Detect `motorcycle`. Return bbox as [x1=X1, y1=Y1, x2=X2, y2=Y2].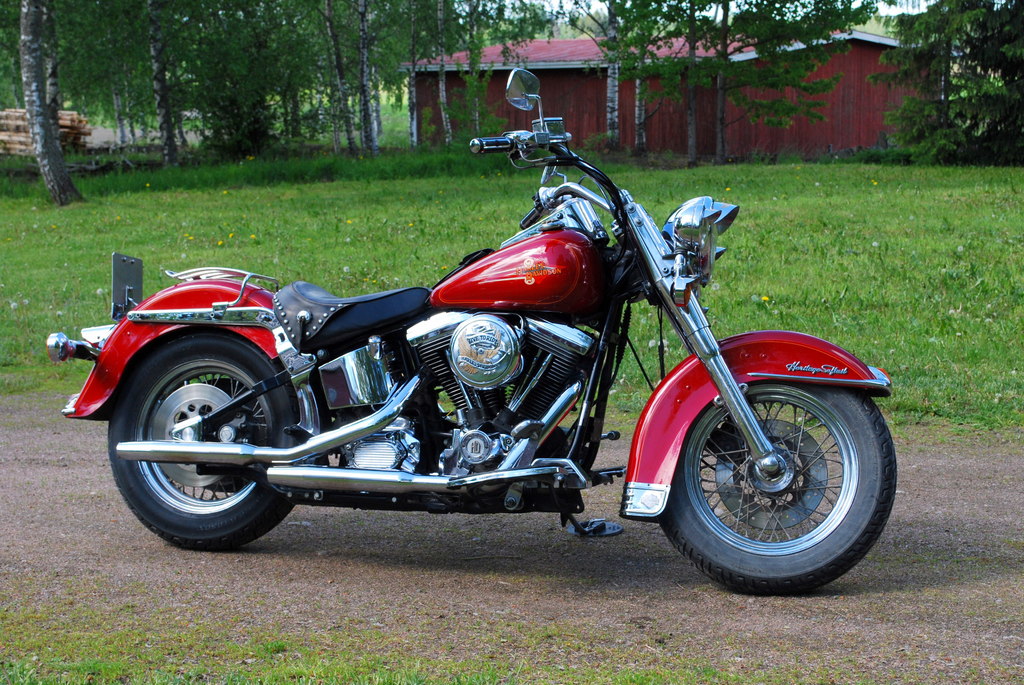
[x1=45, y1=64, x2=897, y2=596].
